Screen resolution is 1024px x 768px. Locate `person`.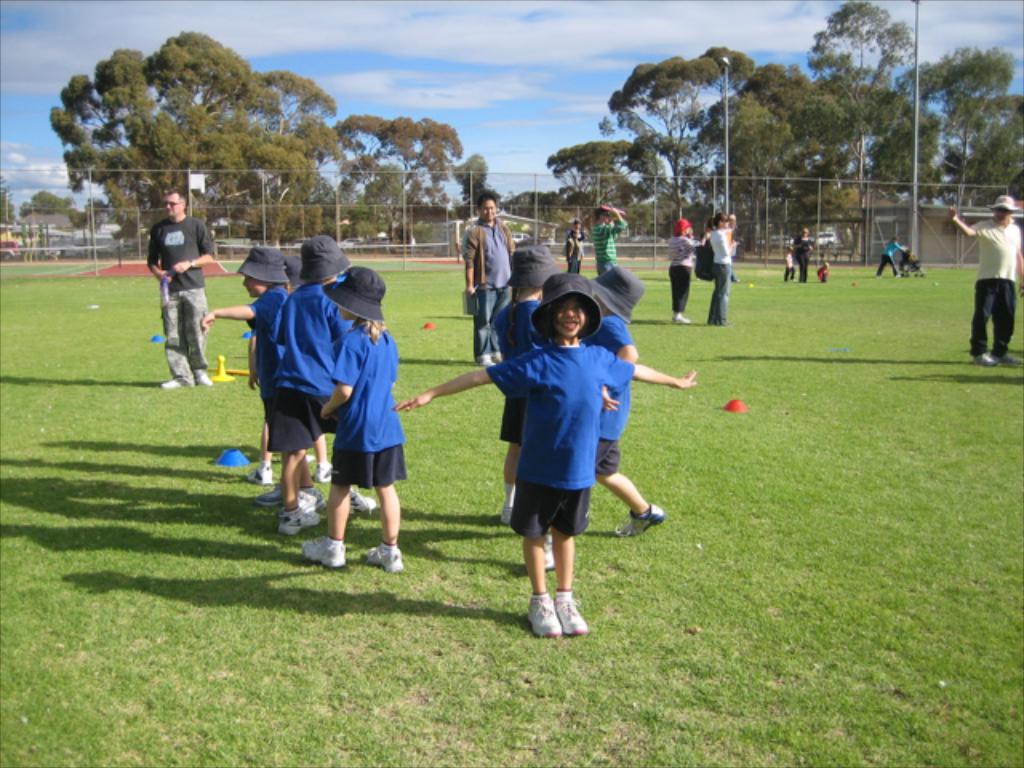
<region>195, 242, 296, 486</region>.
